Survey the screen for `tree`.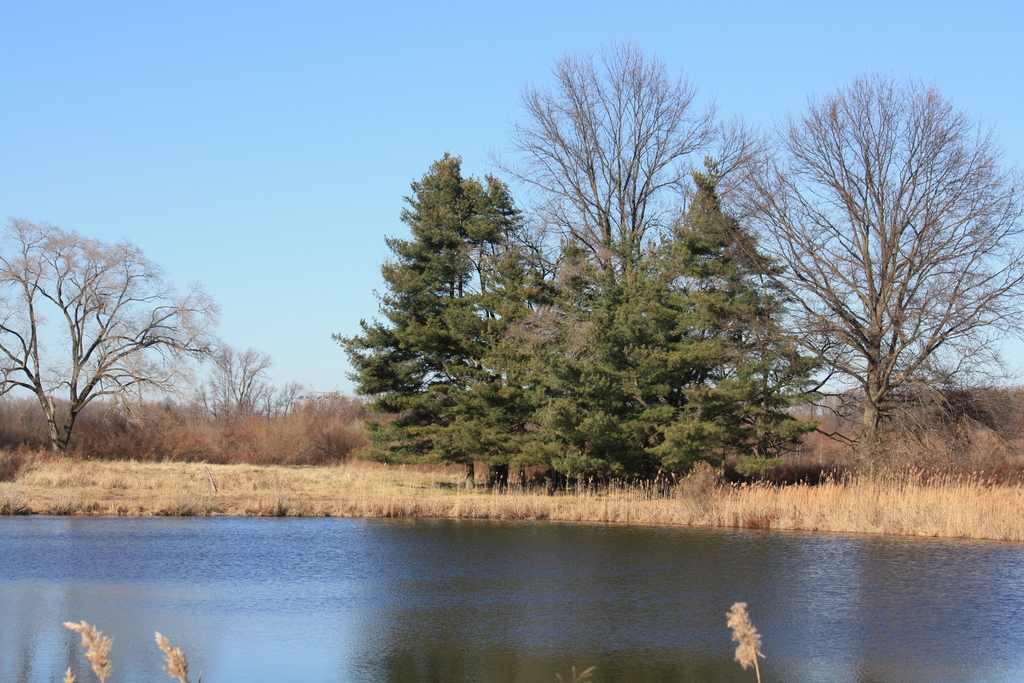
Survey found: (330, 149, 569, 483).
